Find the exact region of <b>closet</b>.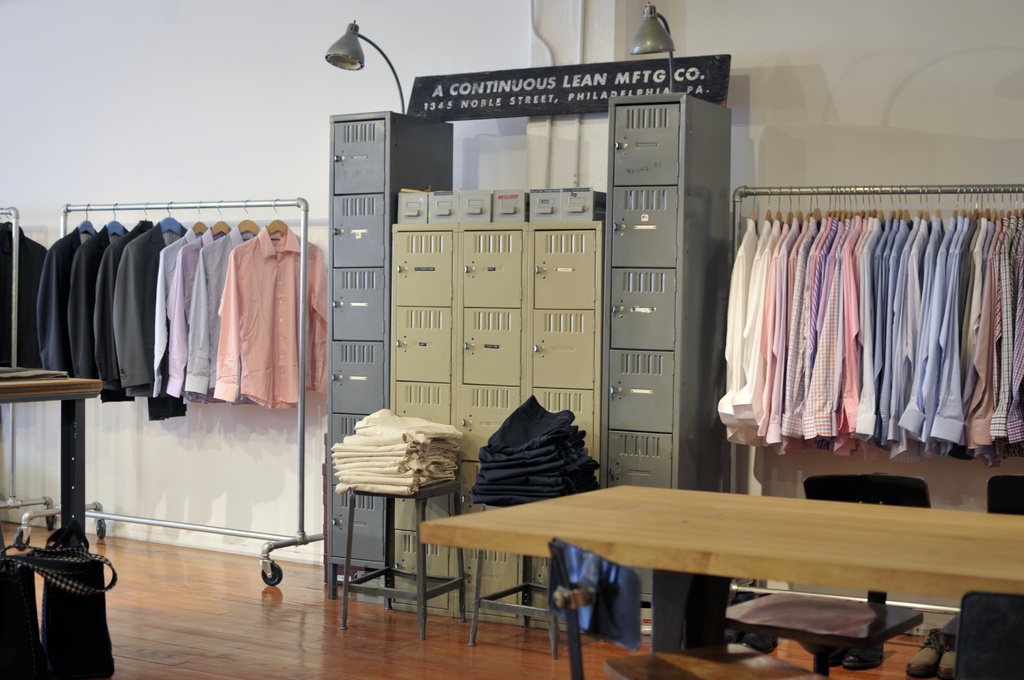
Exact region: 718:181:1023:644.
